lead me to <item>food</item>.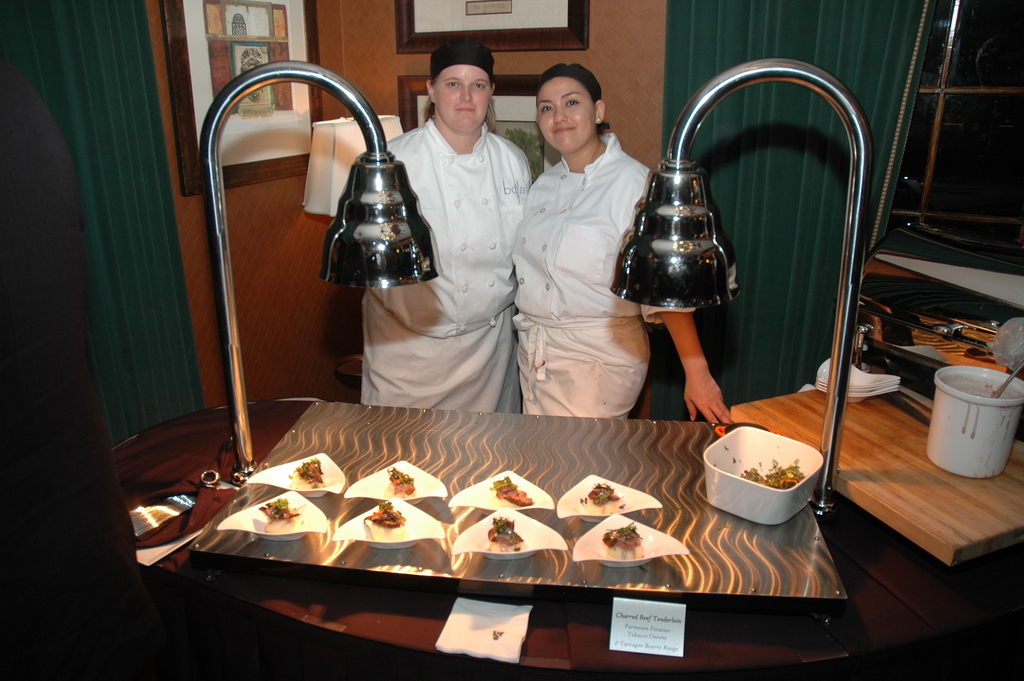
Lead to 486, 473, 538, 505.
